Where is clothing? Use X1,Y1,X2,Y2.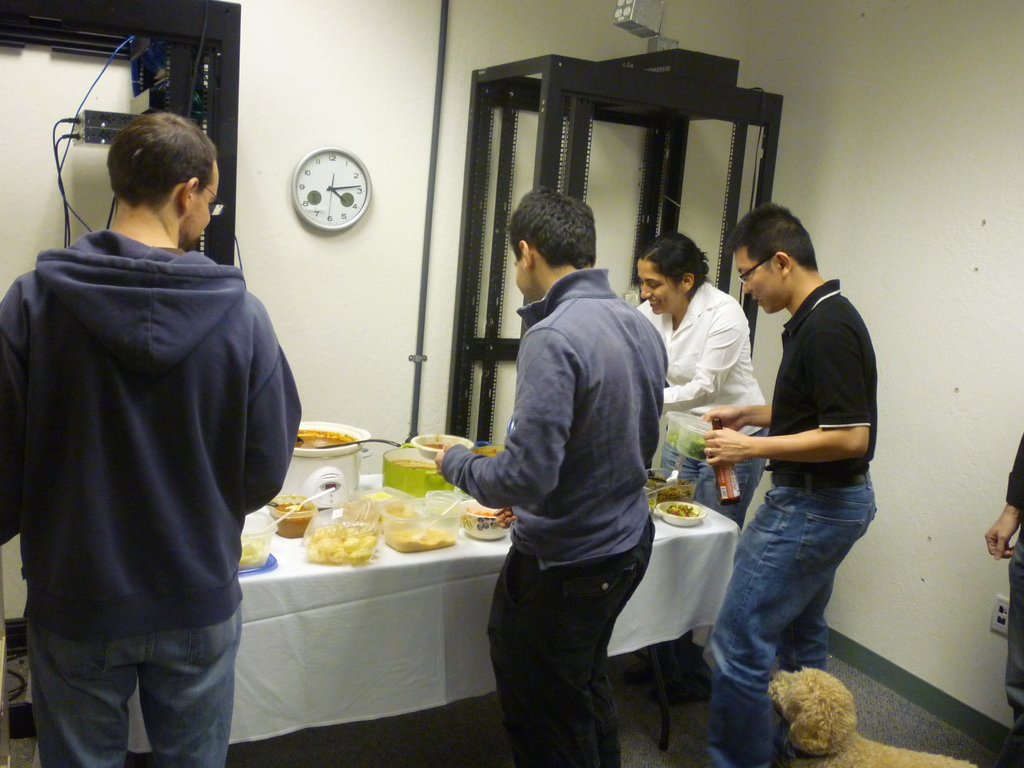
705,282,883,767.
